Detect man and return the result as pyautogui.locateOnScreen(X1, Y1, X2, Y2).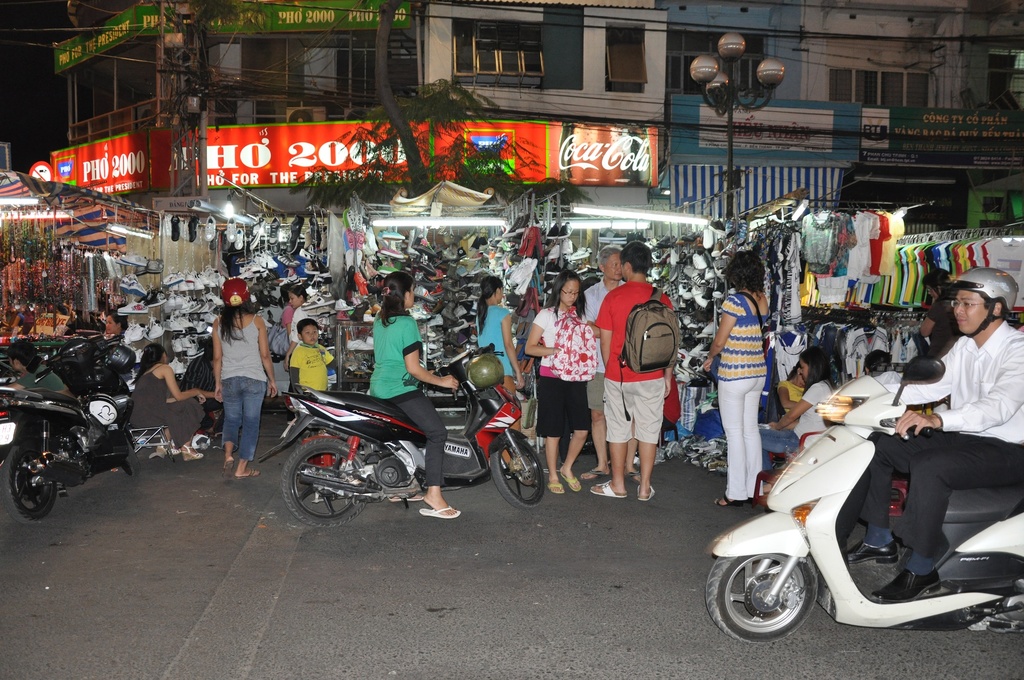
pyautogui.locateOnScreen(575, 234, 629, 478).
